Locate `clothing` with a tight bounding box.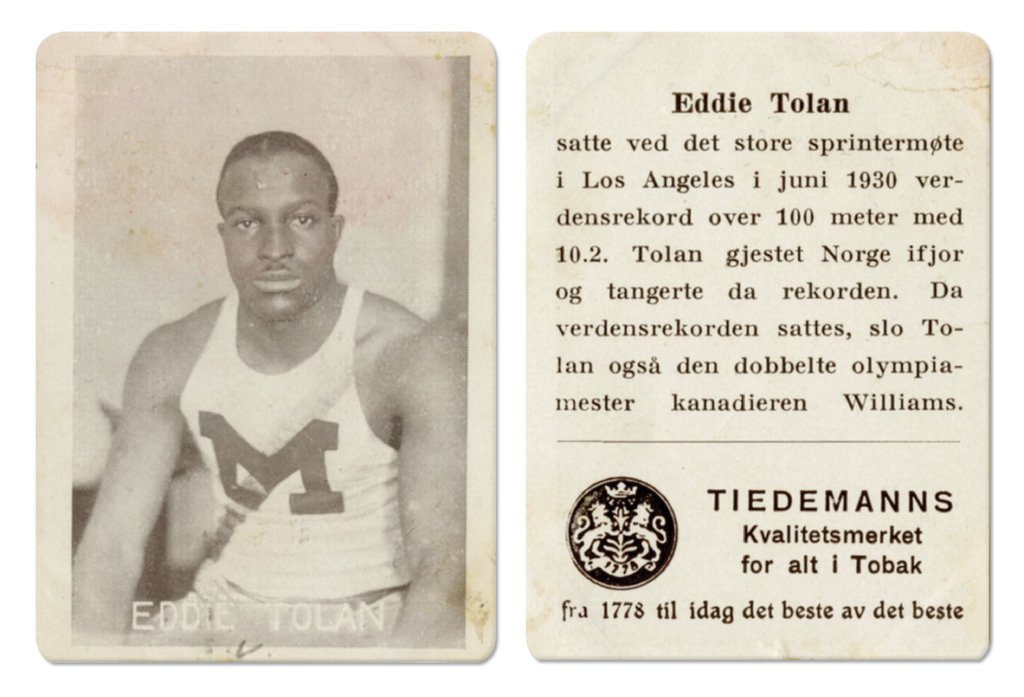
<box>68,259,437,641</box>.
